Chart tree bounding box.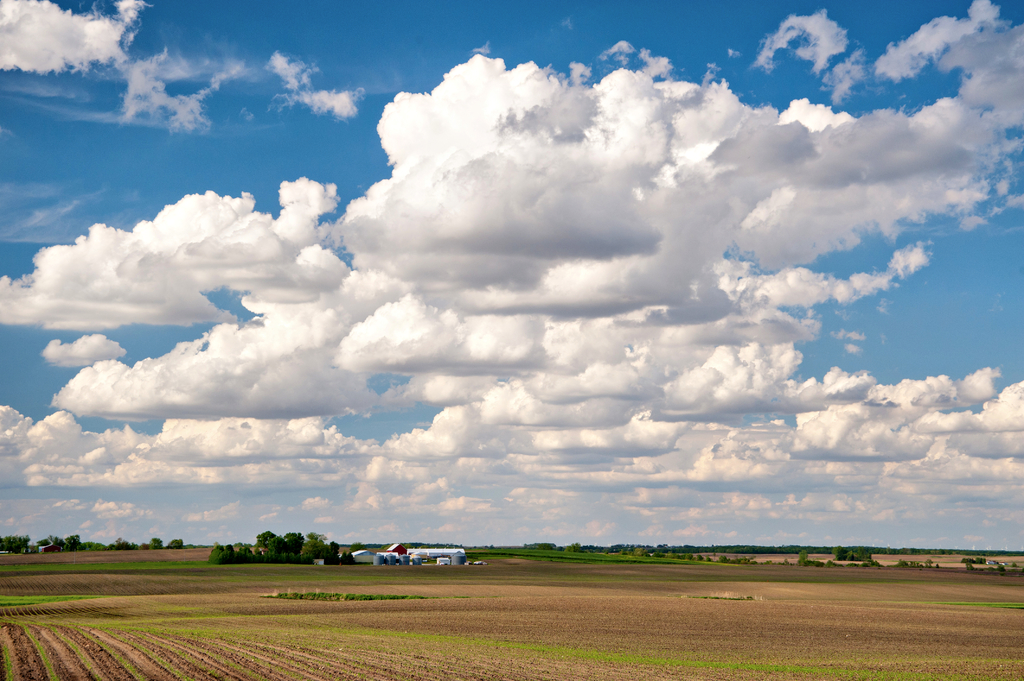
Charted: (987,566,996,572).
